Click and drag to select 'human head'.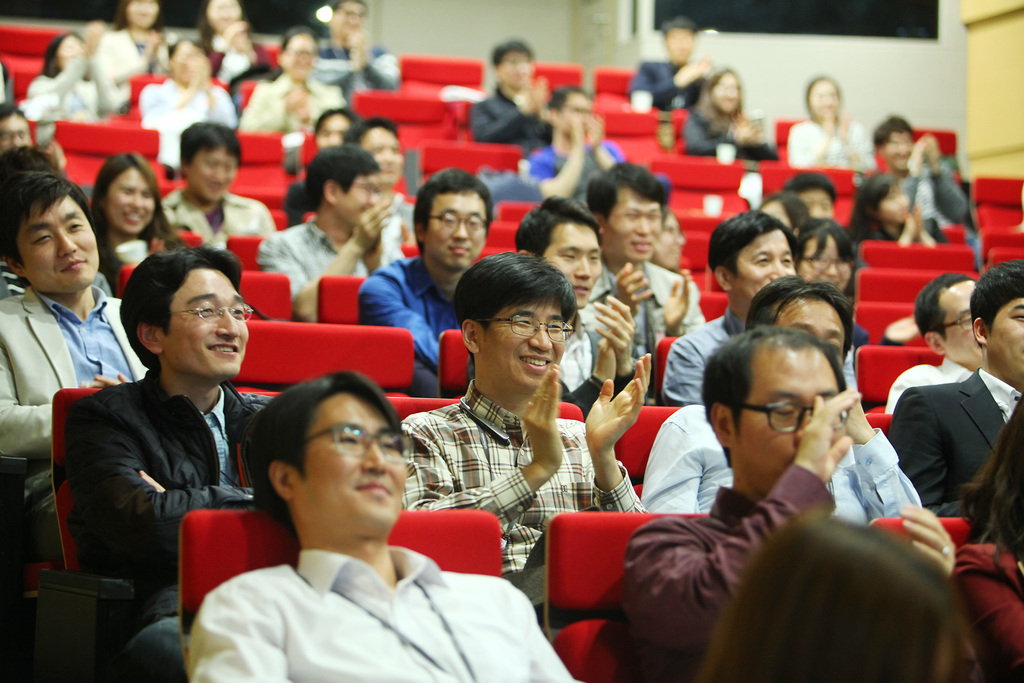
Selection: box(304, 142, 380, 232).
